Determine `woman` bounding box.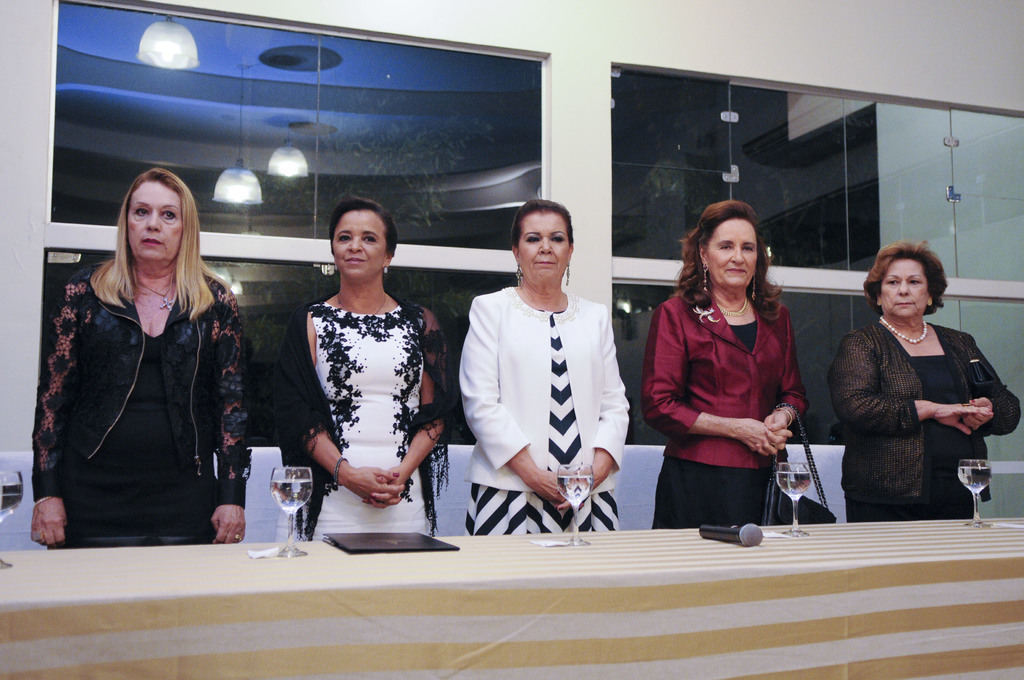
Determined: [30, 166, 255, 551].
